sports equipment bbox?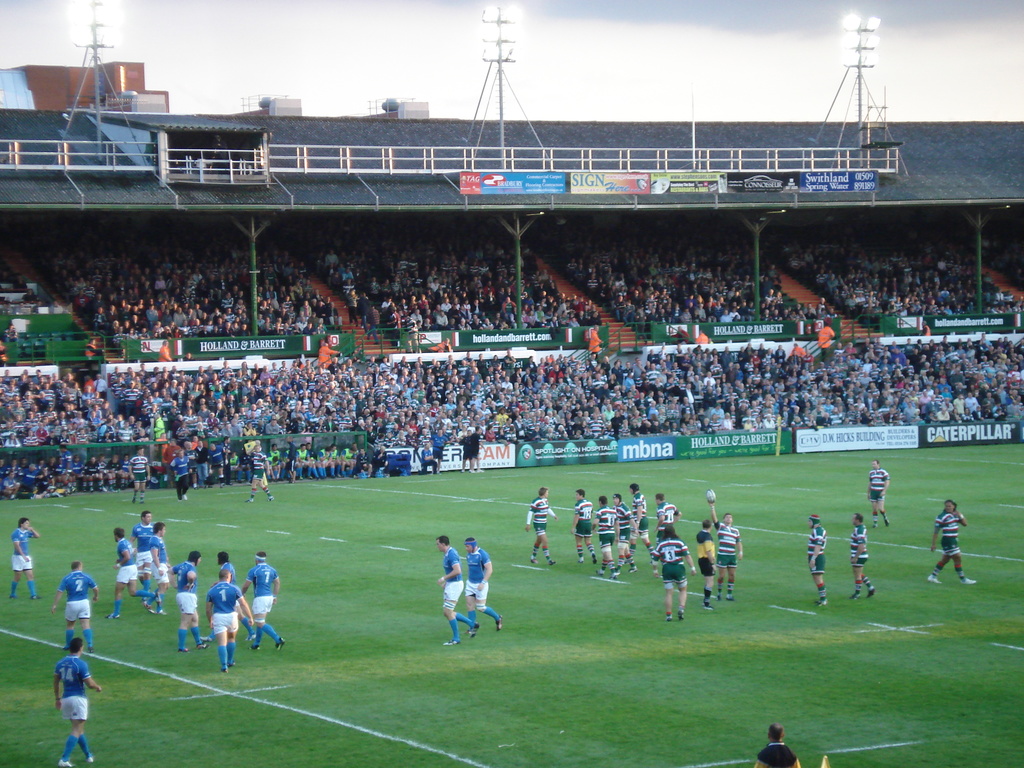
l=707, t=490, r=714, b=502
